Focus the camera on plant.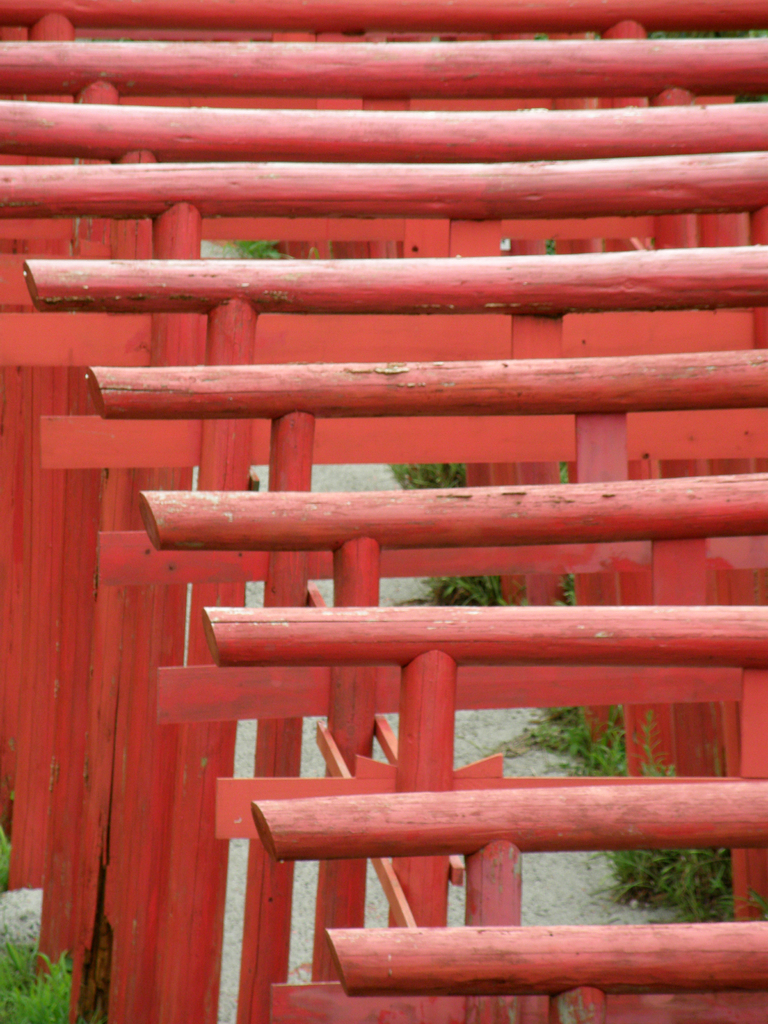
Focus region: <region>396, 455, 462, 485</region>.
